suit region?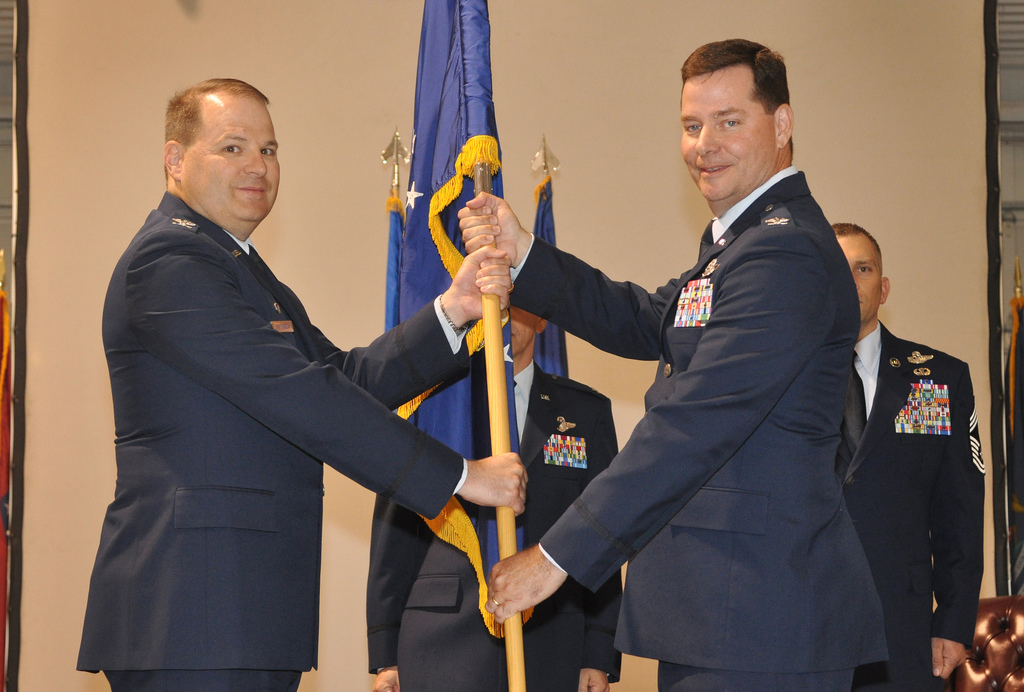
(69, 123, 480, 682)
